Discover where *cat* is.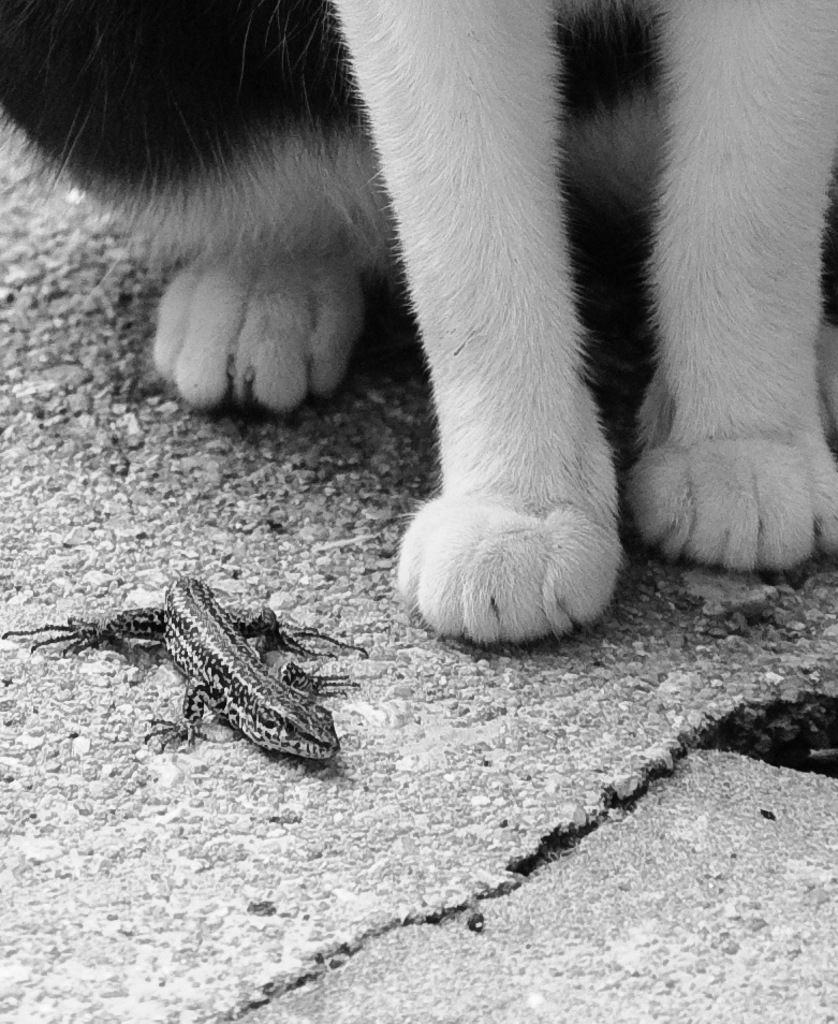
Discovered at <box>0,0,837,640</box>.
